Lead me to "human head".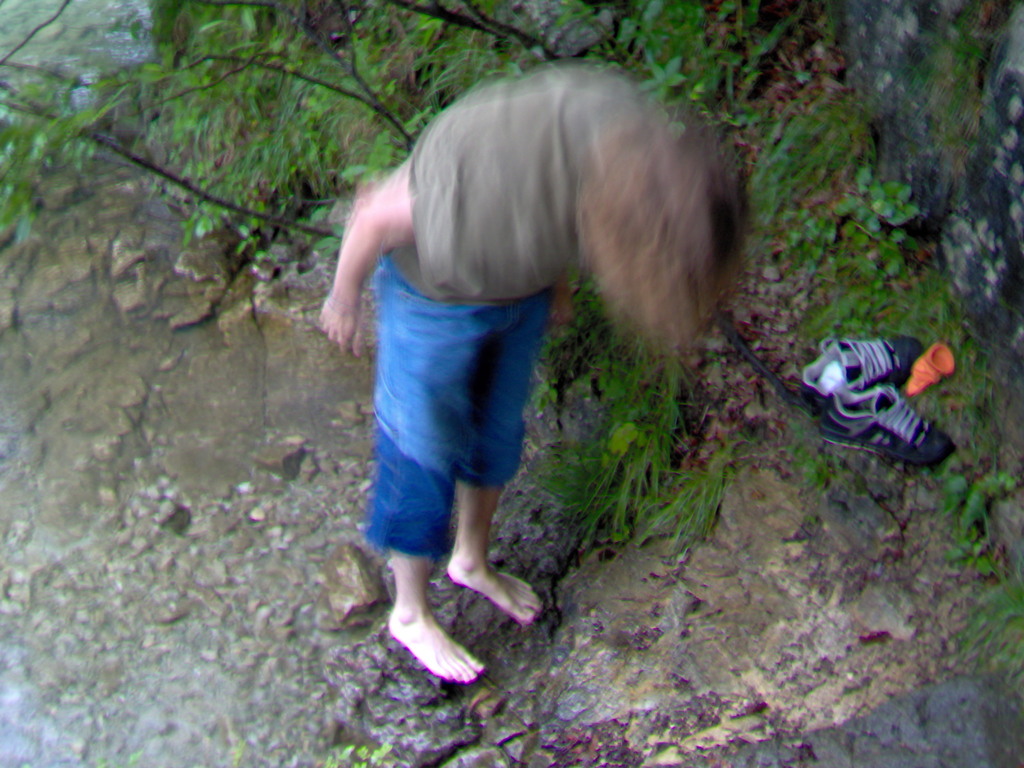
Lead to [574,121,749,349].
